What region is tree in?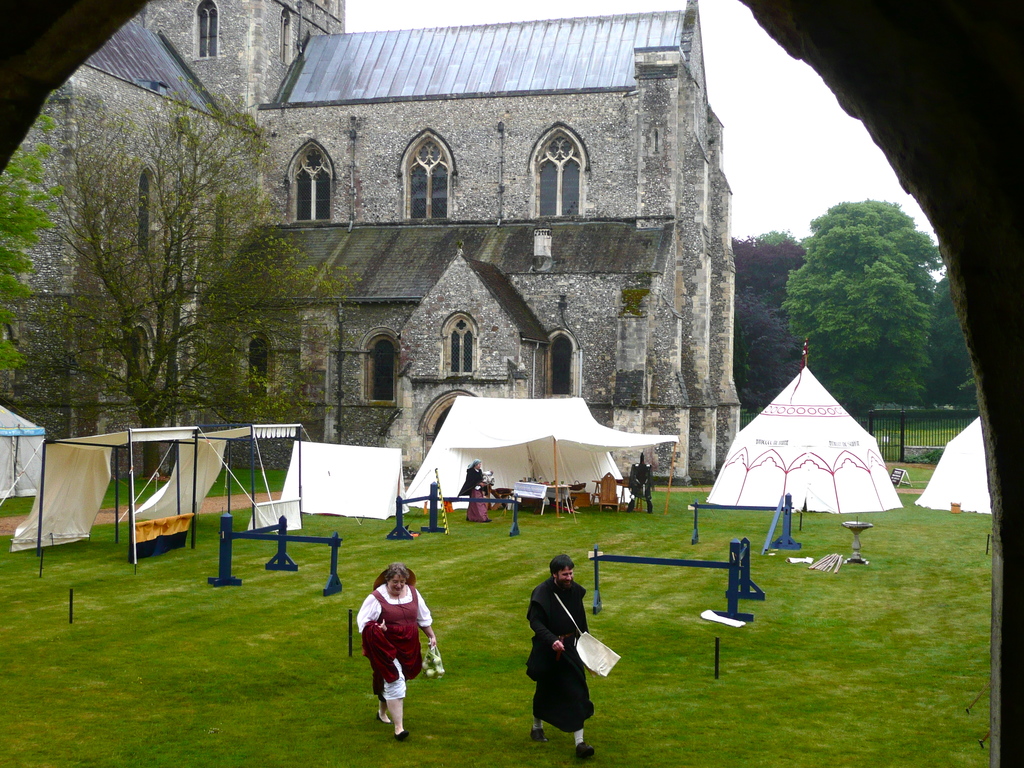
Rect(732, 225, 810, 285).
